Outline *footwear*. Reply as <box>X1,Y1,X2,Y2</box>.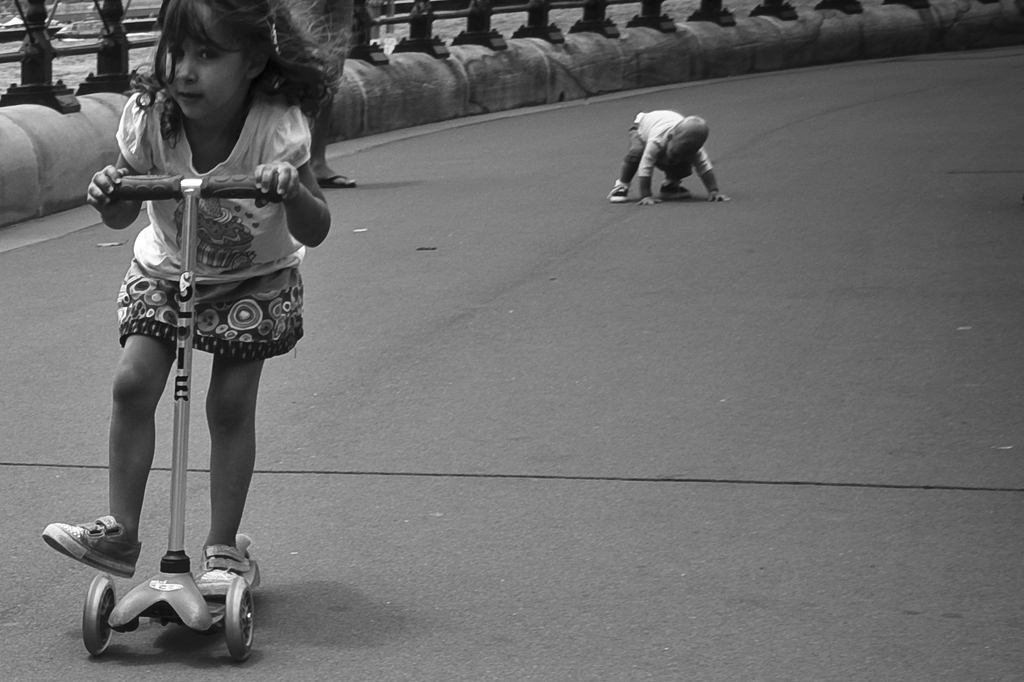
<box>606,178,630,202</box>.
